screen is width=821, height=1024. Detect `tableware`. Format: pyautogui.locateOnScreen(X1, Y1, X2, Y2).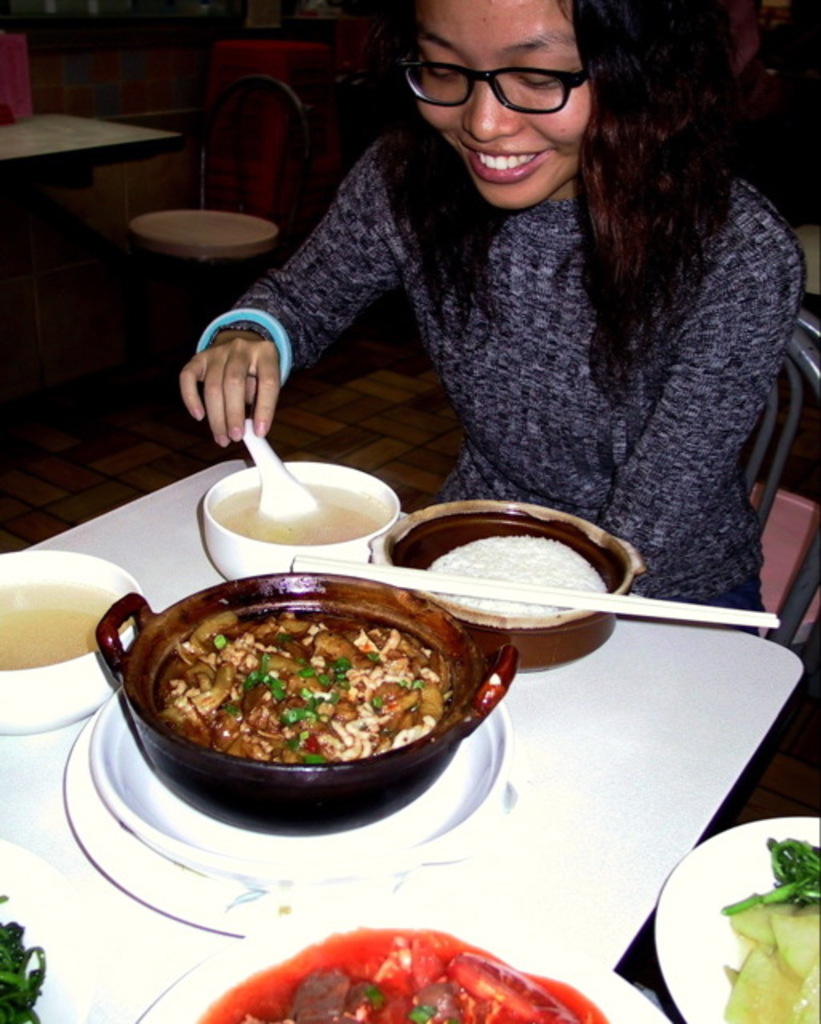
pyautogui.locateOnScreen(59, 691, 527, 934).
